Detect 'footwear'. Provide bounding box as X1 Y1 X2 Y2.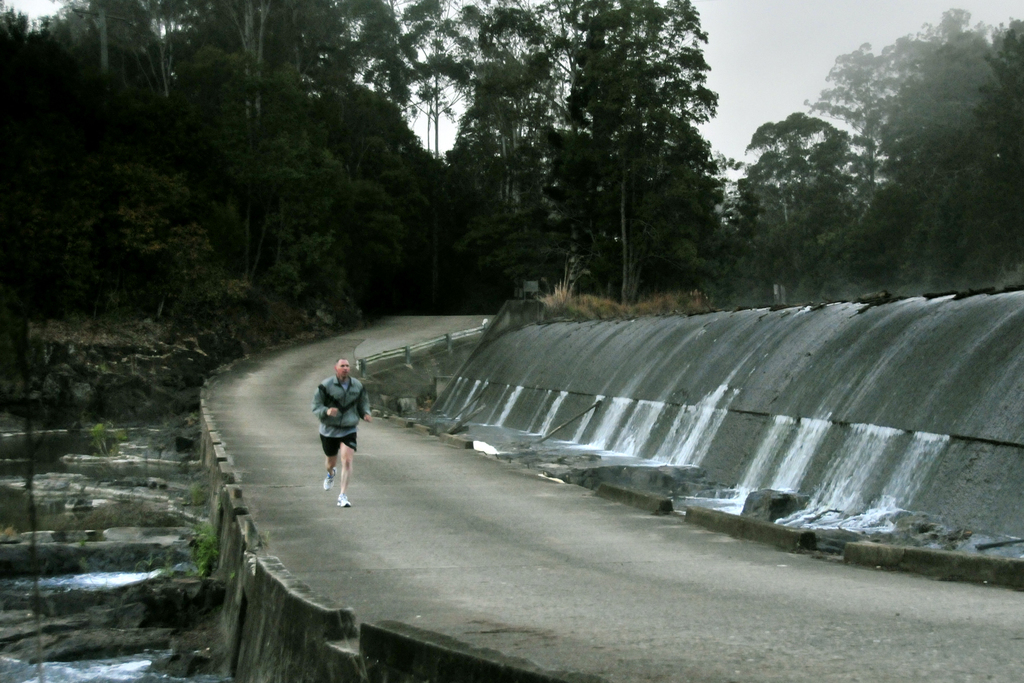
333 490 349 508.
